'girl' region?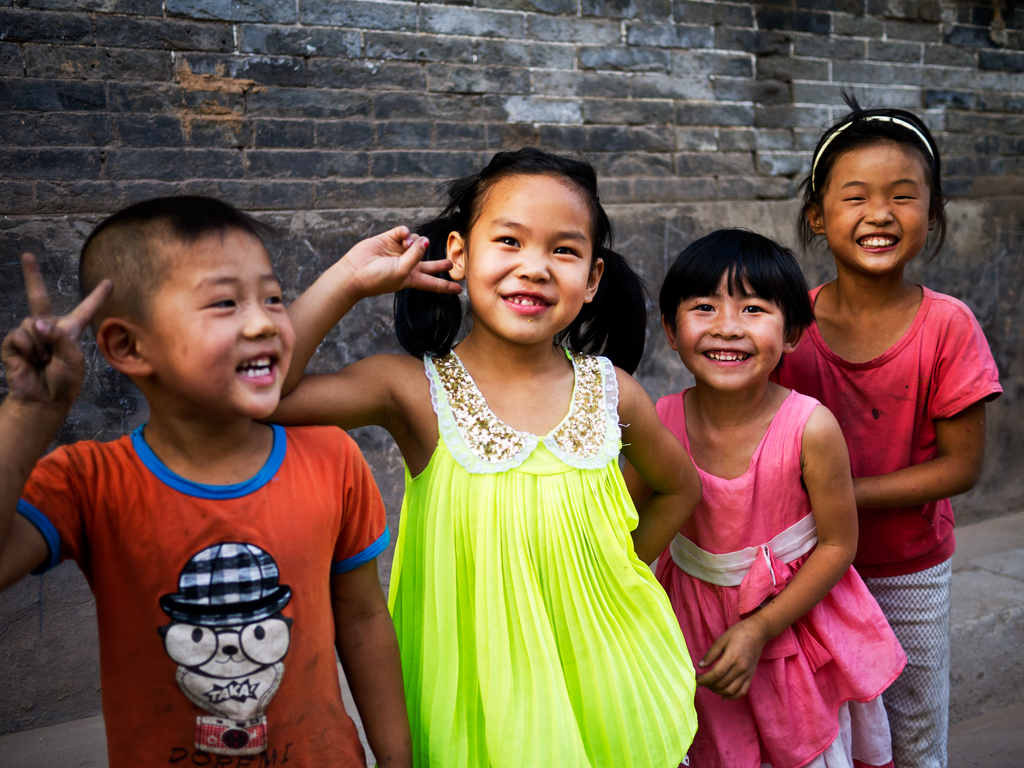
(618,229,905,767)
